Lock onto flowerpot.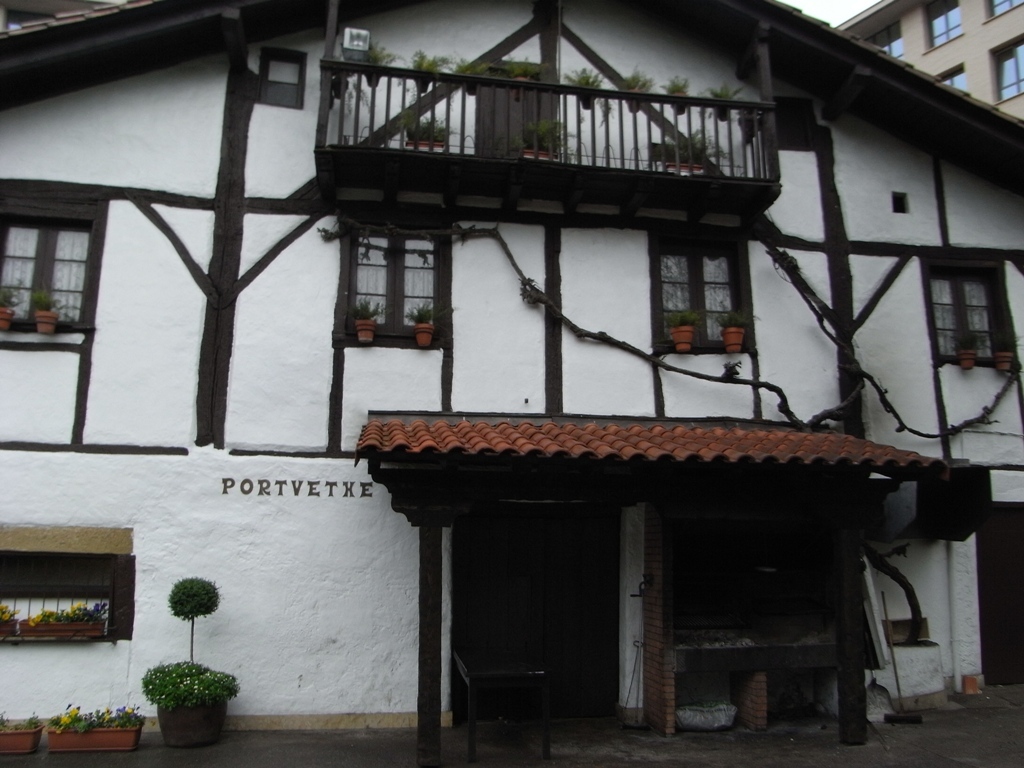
Locked: crop(957, 348, 977, 369).
